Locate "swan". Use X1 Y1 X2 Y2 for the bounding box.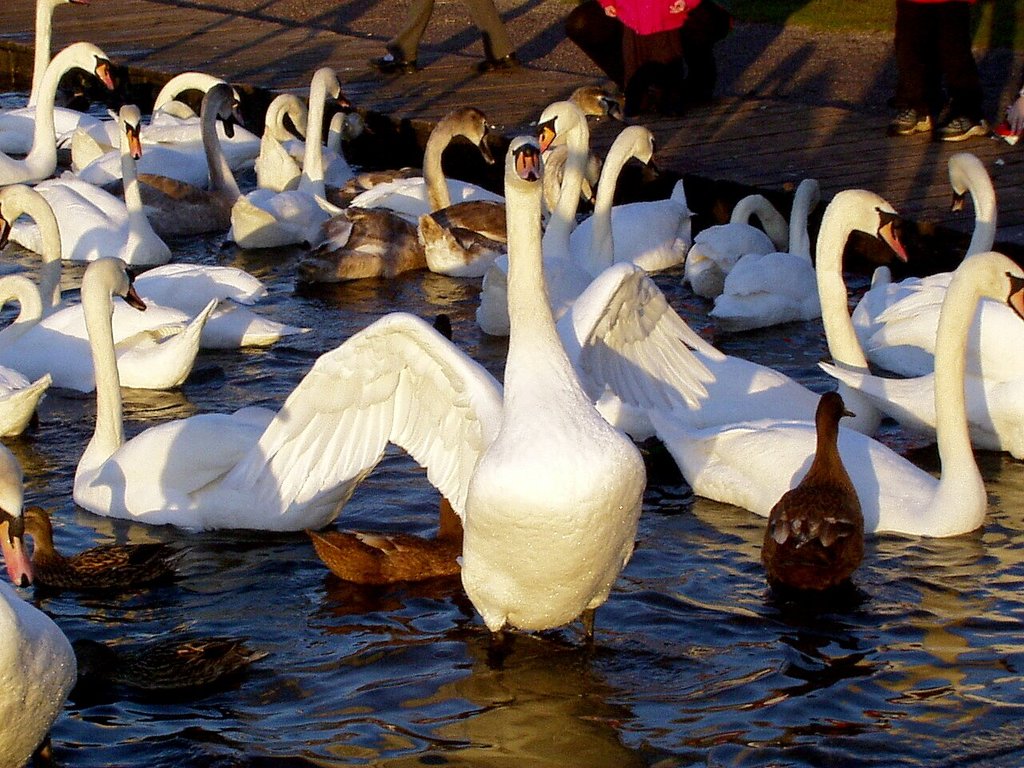
306 108 523 290.
